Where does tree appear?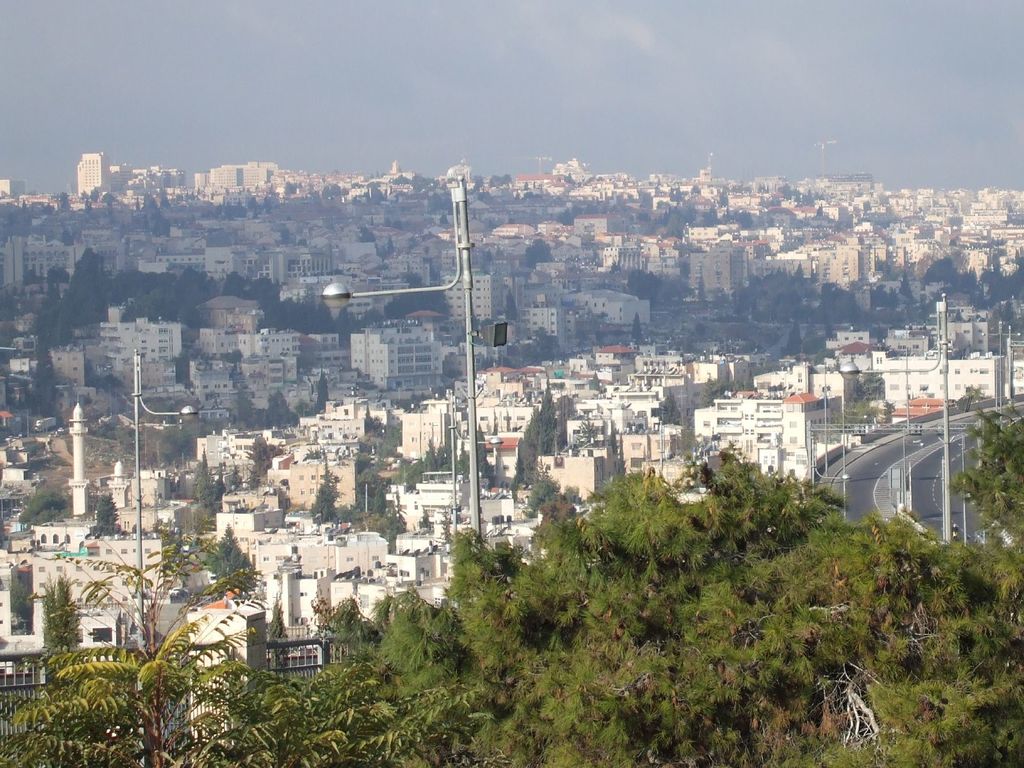
Appears at <region>320, 431, 1023, 767</region>.
